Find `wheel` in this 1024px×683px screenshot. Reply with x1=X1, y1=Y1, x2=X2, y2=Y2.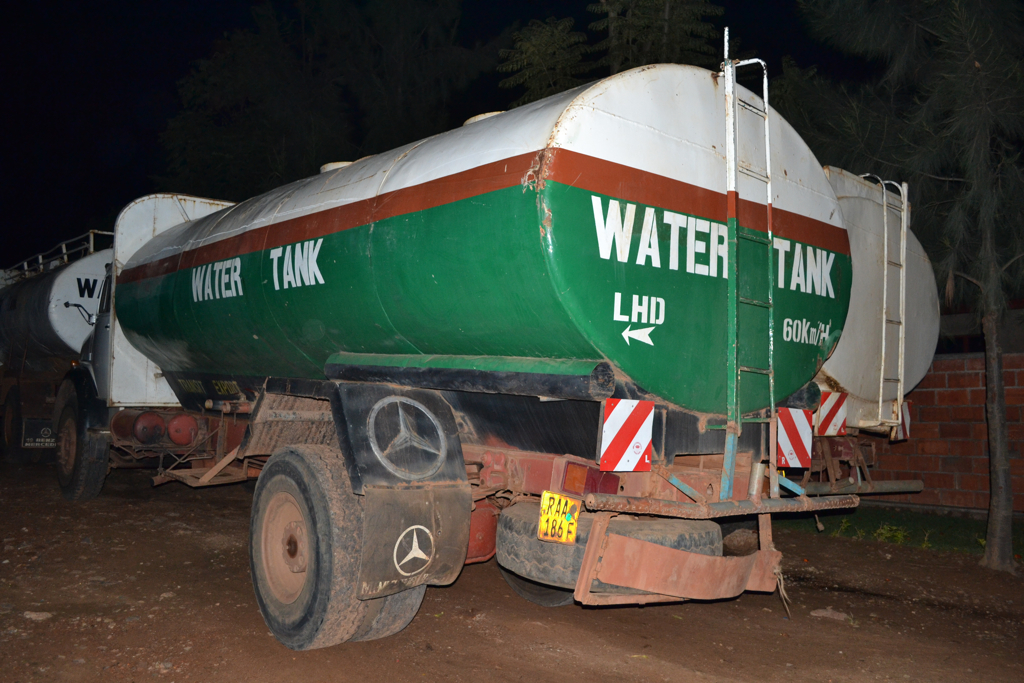
x1=494, y1=565, x2=590, y2=606.
